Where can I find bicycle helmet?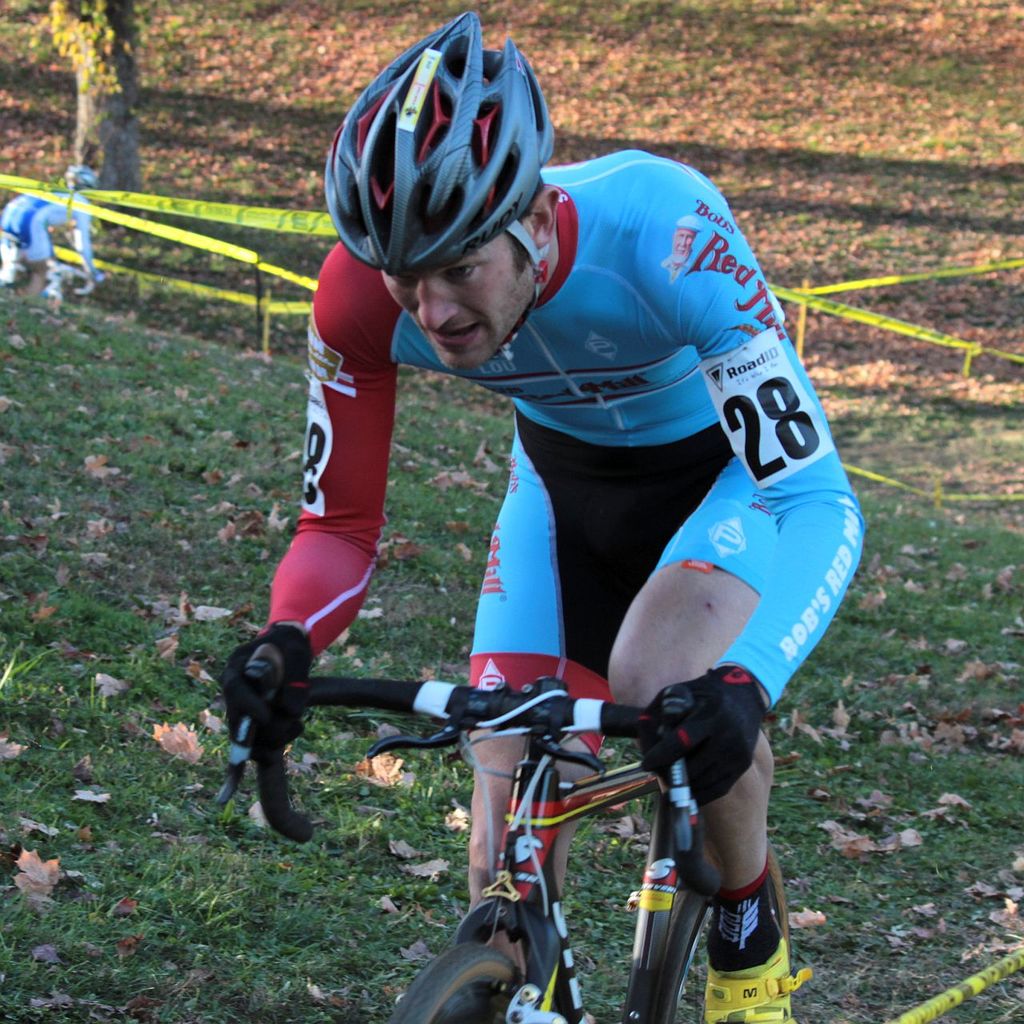
You can find it at <box>319,2,551,267</box>.
